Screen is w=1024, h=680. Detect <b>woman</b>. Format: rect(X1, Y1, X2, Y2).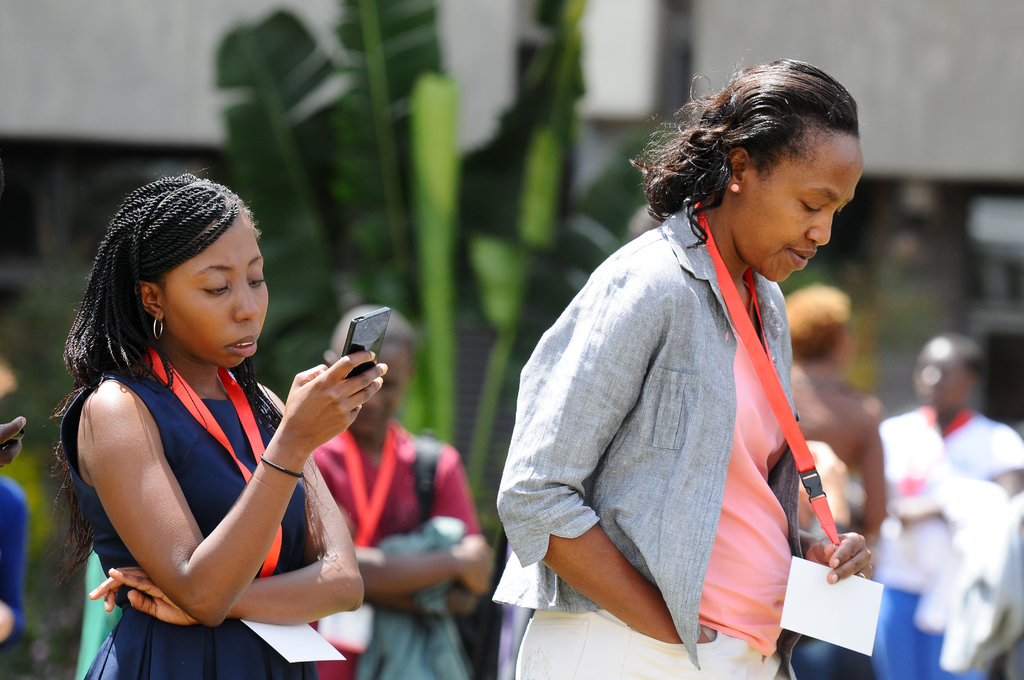
rect(45, 165, 376, 671).
